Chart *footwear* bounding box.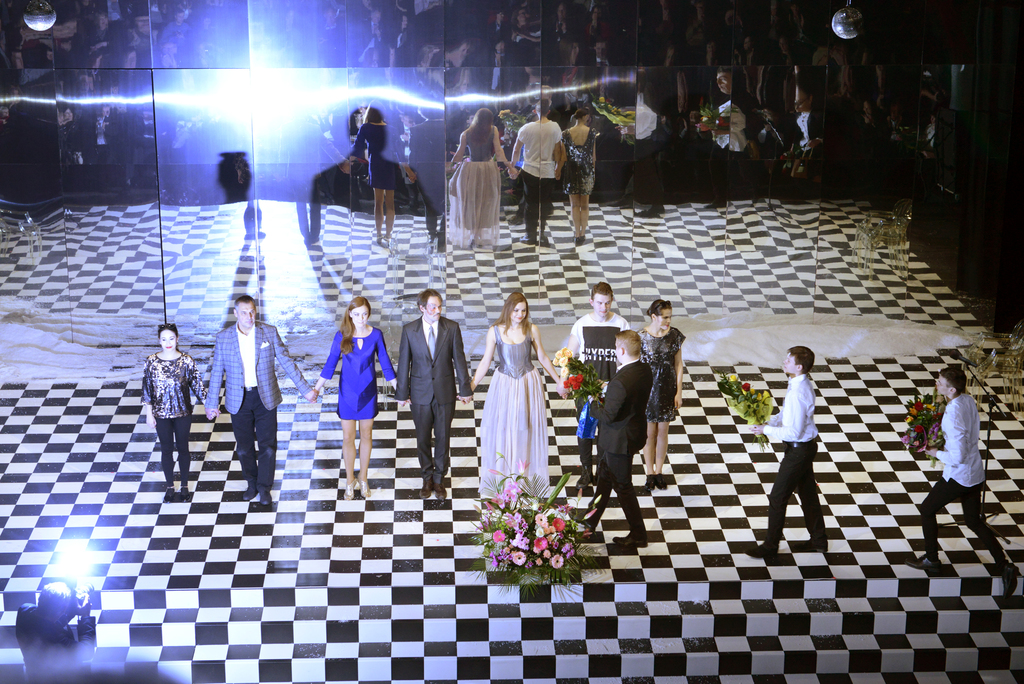
Charted: 645,477,653,485.
